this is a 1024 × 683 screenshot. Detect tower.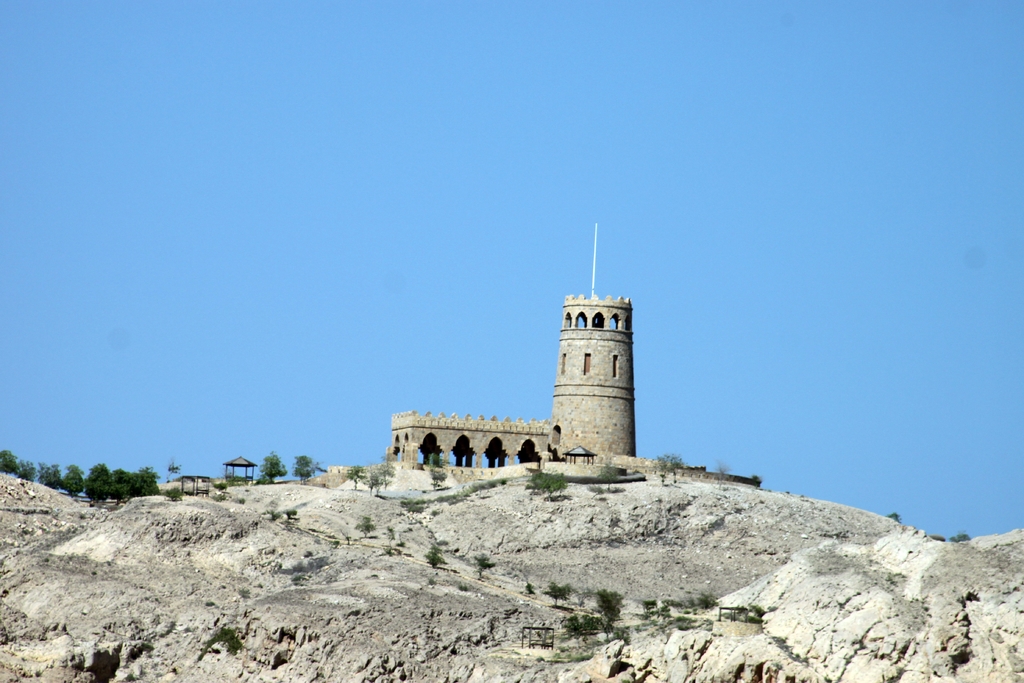
[left=375, top=263, right=662, bottom=486].
